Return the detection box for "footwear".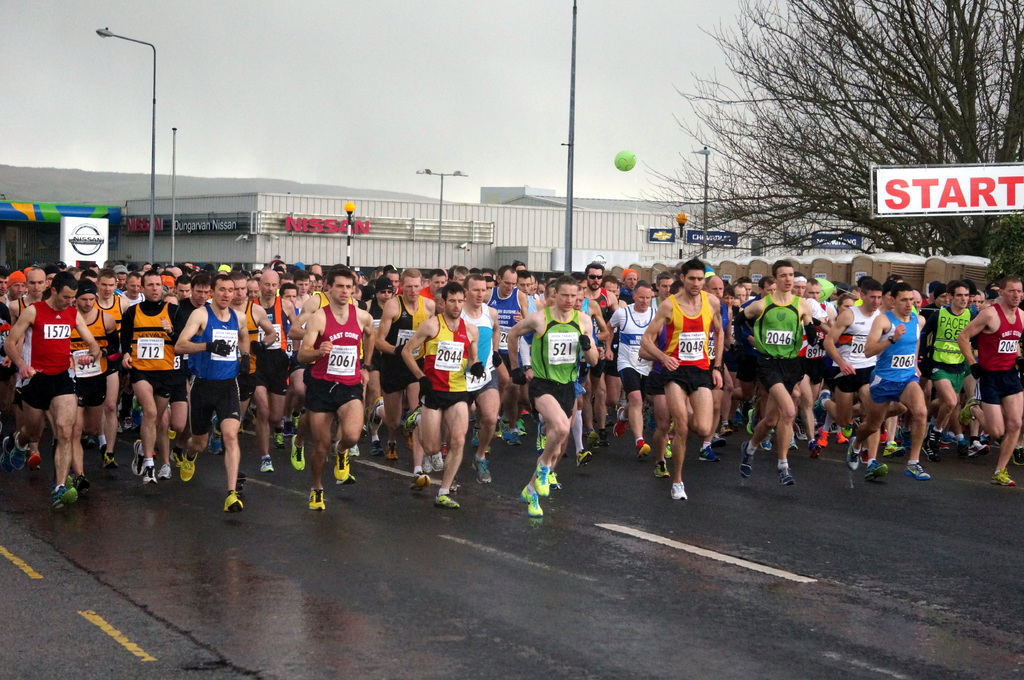
(left=250, top=407, right=255, bottom=424).
